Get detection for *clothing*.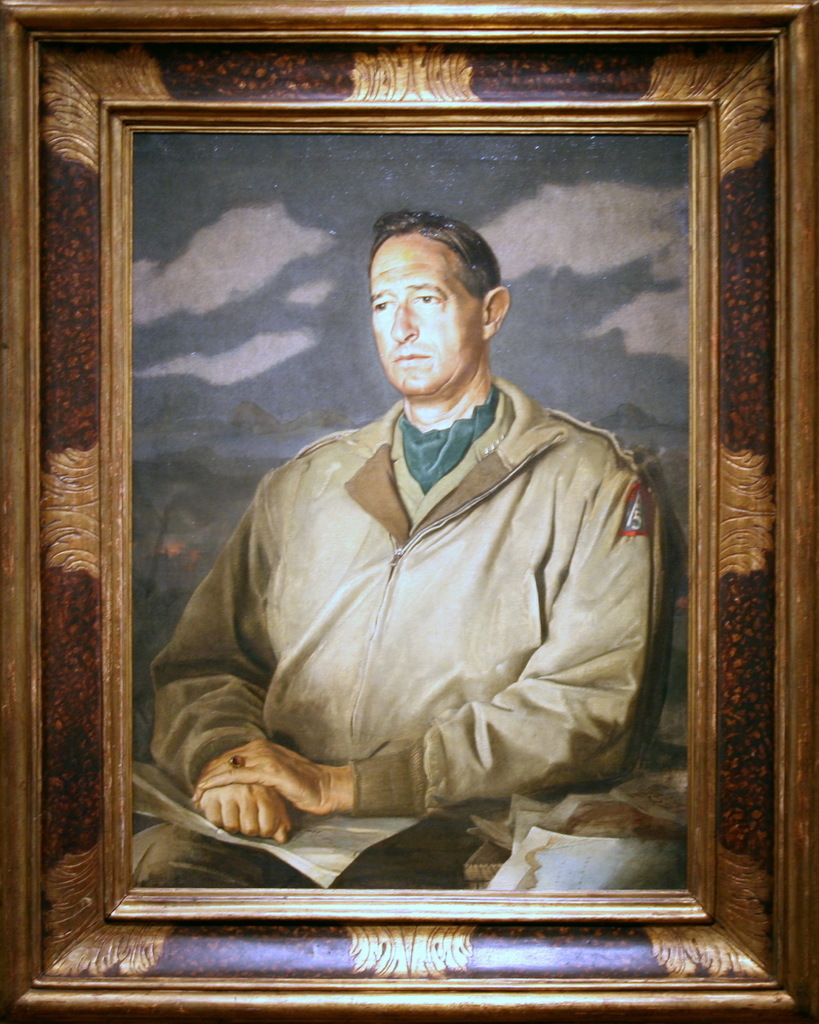
Detection: l=158, t=334, r=705, b=869.
